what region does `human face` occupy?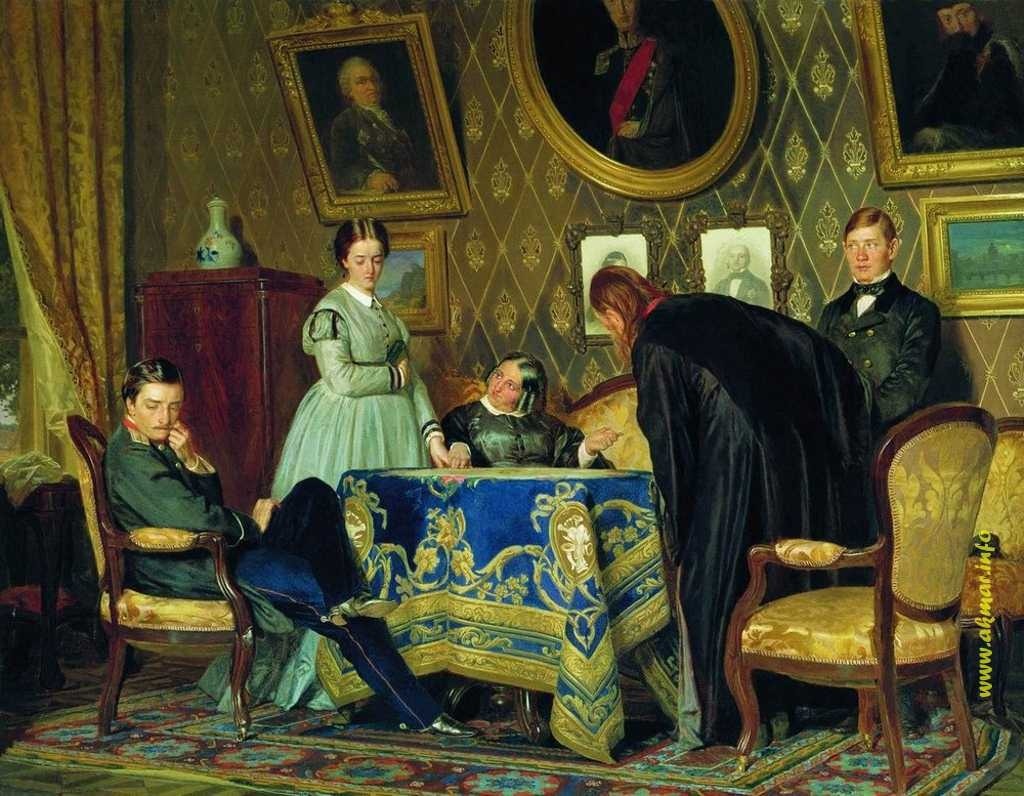
[x1=484, y1=363, x2=523, y2=409].
